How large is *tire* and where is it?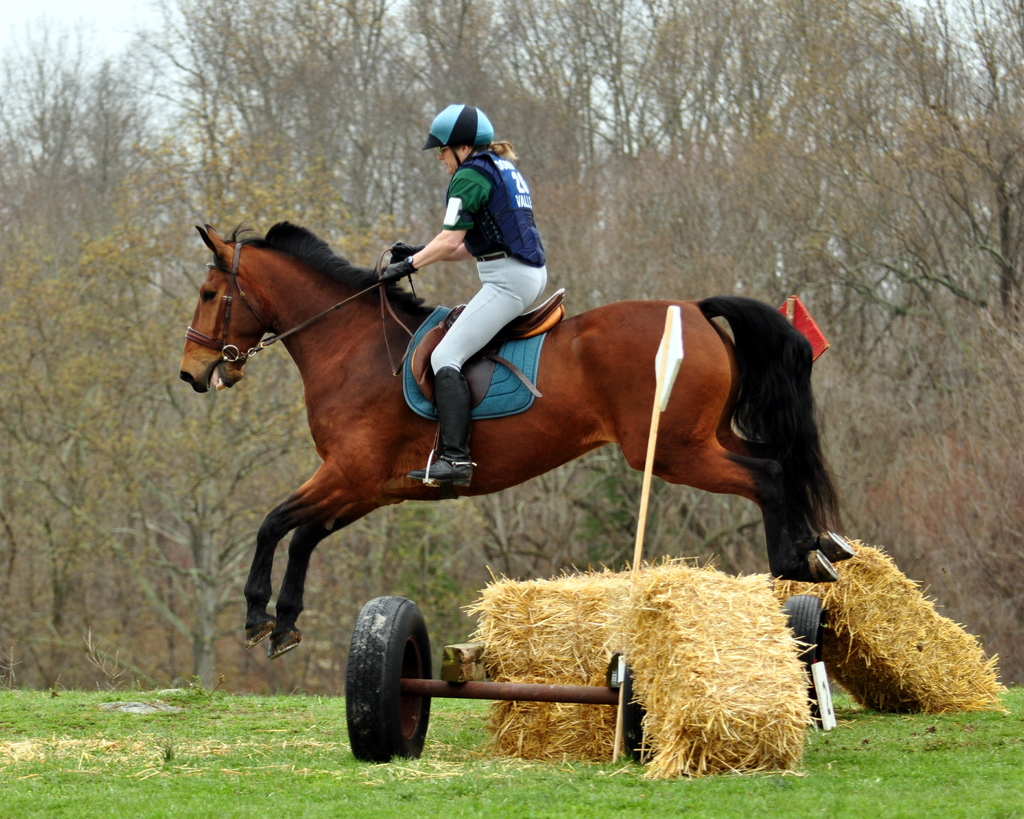
Bounding box: [x1=781, y1=594, x2=824, y2=669].
